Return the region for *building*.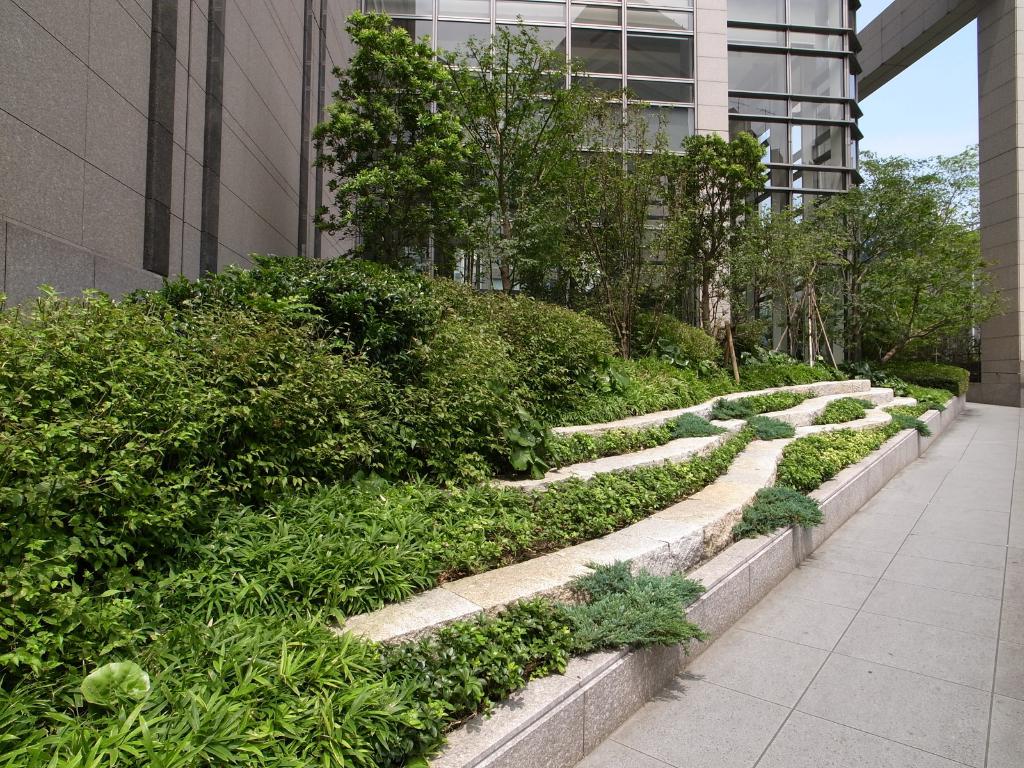
locate(0, 0, 861, 373).
